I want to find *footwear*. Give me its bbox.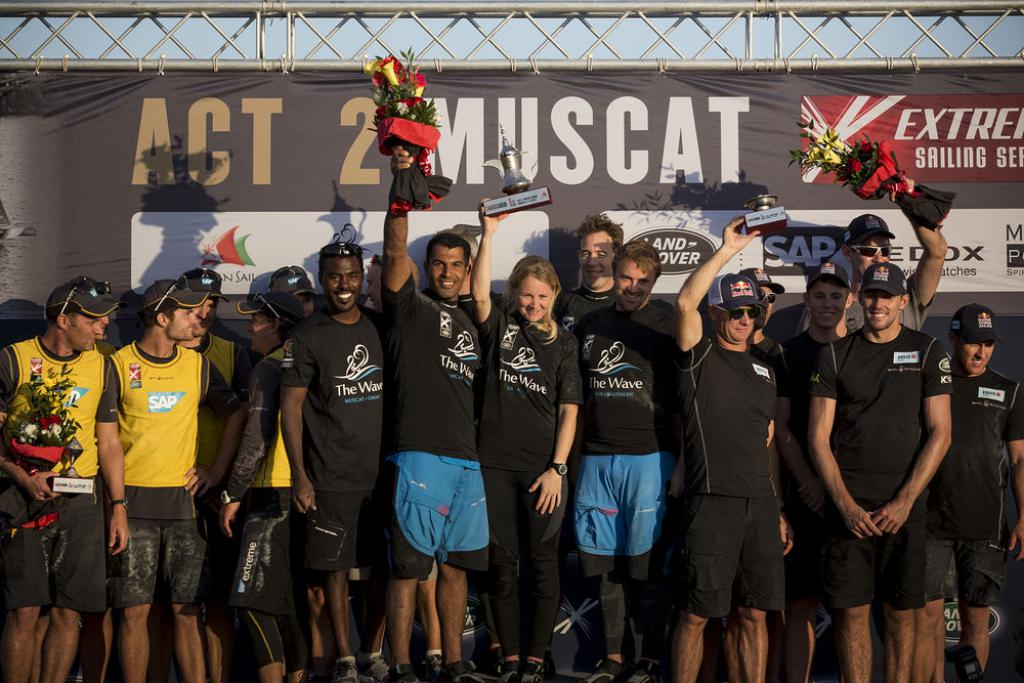
{"left": 586, "top": 659, "right": 625, "bottom": 682}.
